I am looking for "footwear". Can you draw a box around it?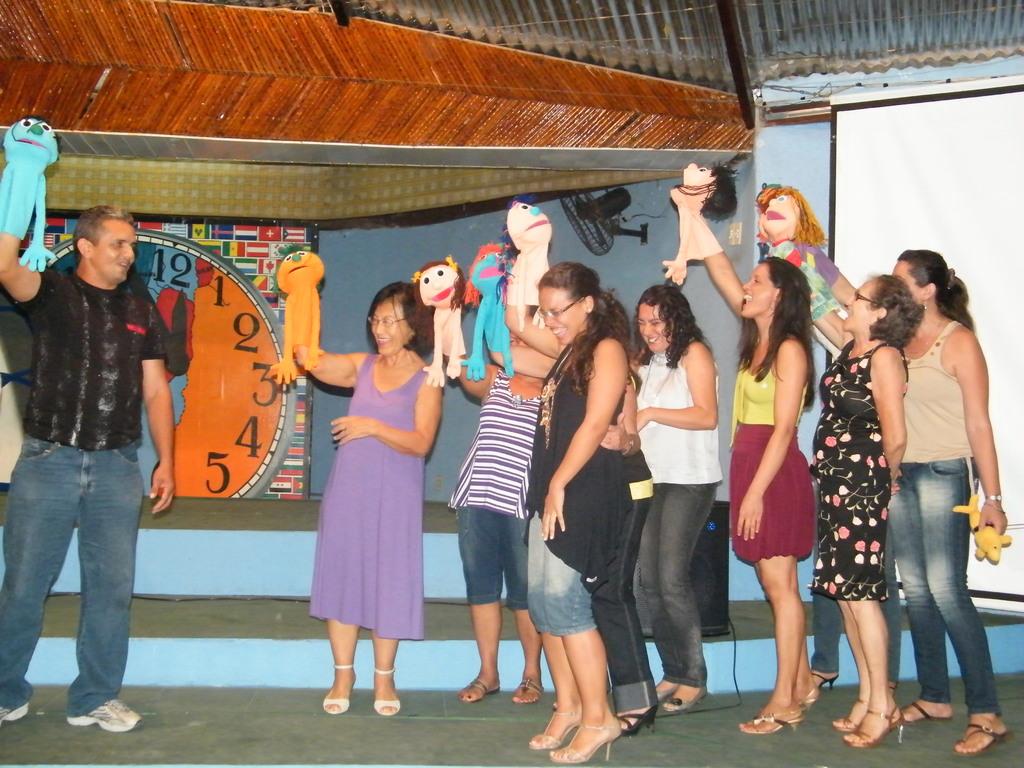
Sure, the bounding box is pyautogui.locateOnScreen(797, 684, 816, 716).
